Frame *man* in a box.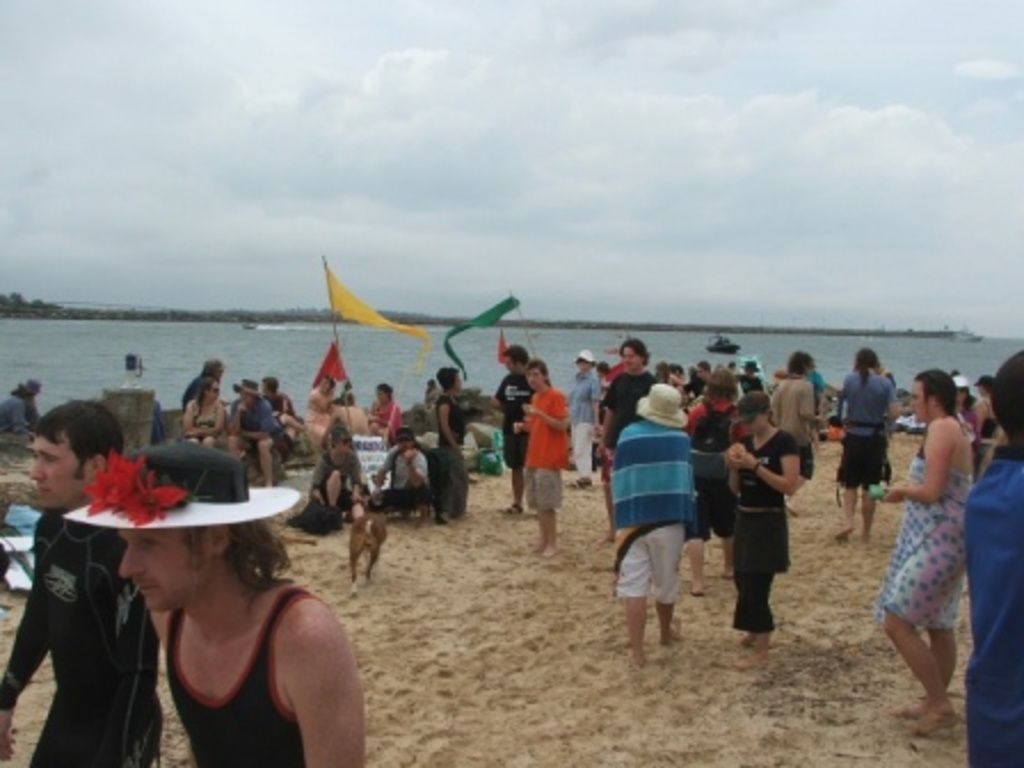
box(507, 357, 576, 558).
